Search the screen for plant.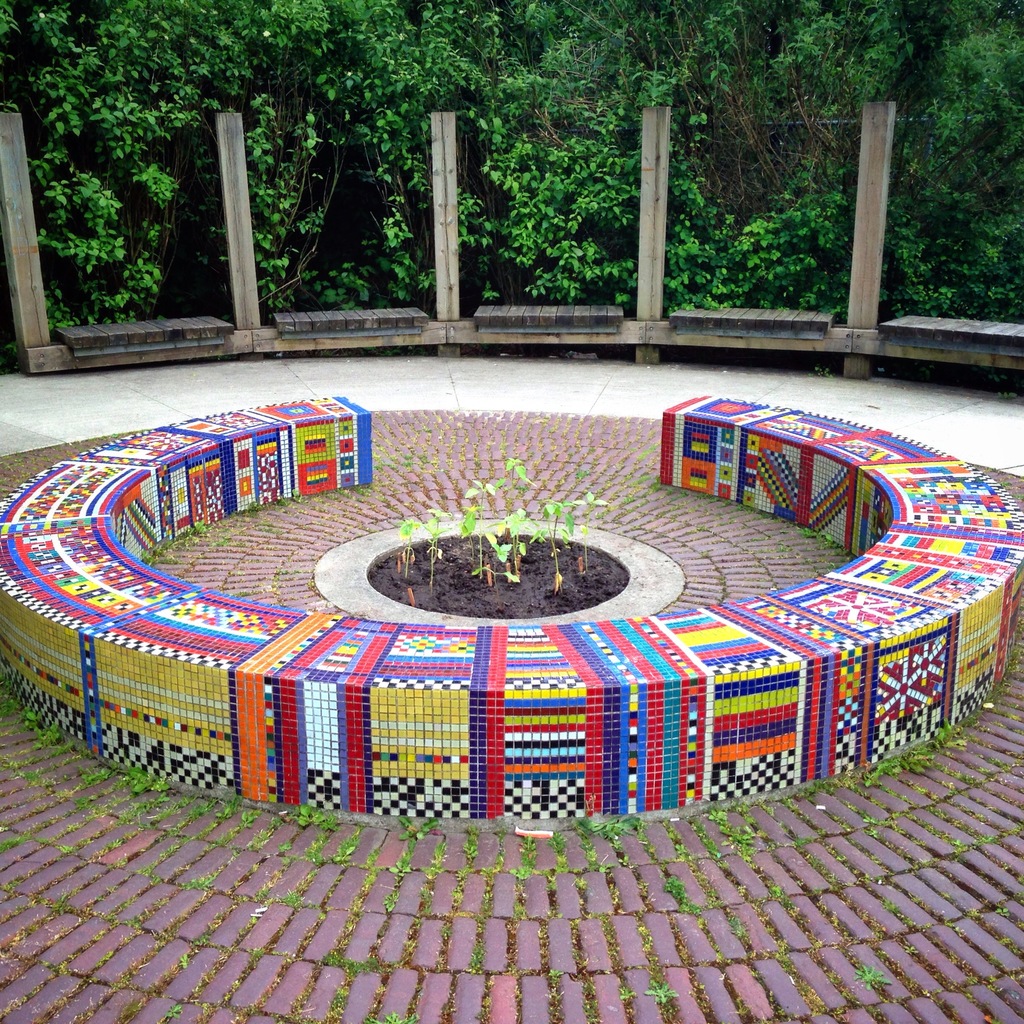
Found at [x1=457, y1=454, x2=539, y2=577].
